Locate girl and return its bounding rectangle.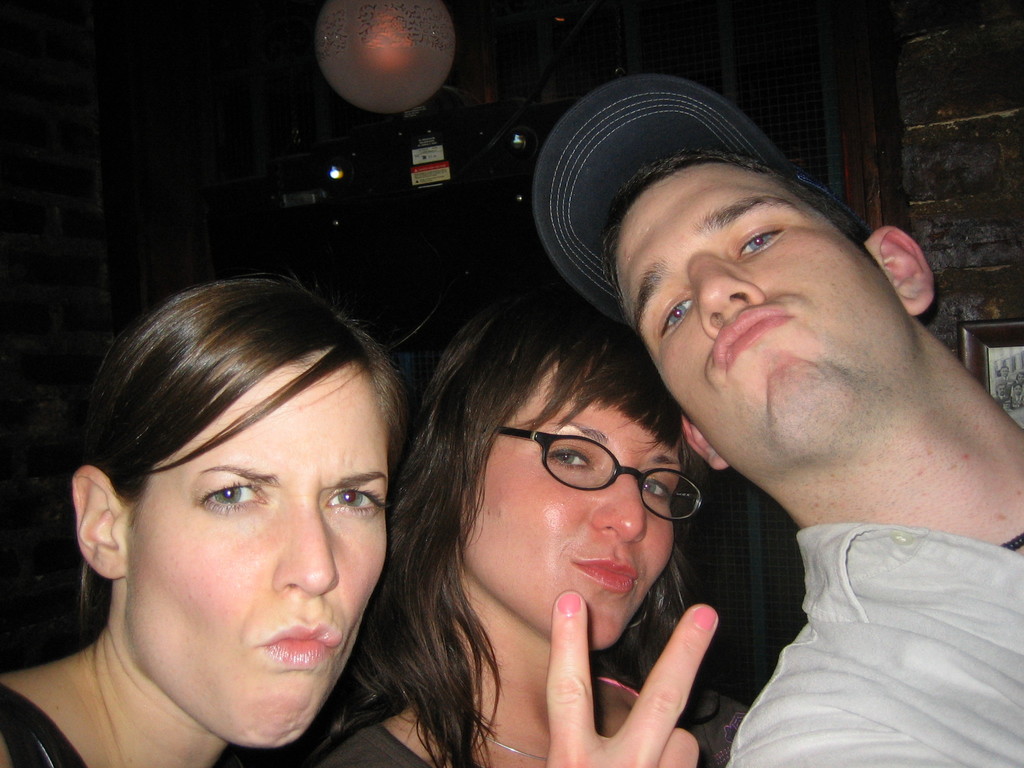
(left=303, top=285, right=748, bottom=767).
